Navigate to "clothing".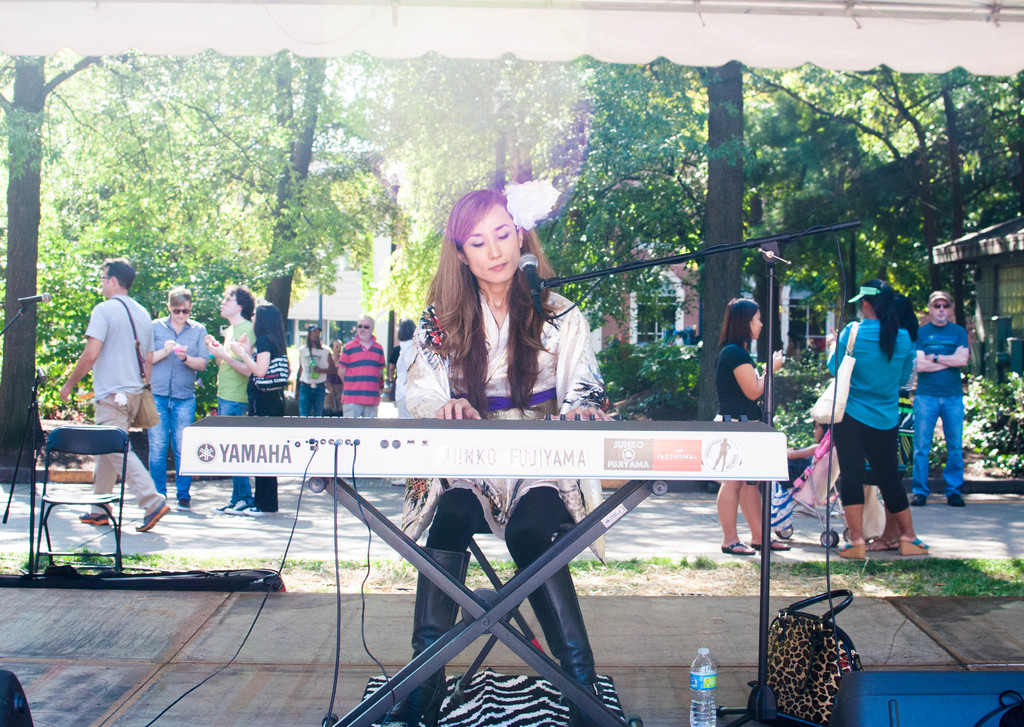
Navigation target: x1=337, y1=336, x2=383, y2=421.
